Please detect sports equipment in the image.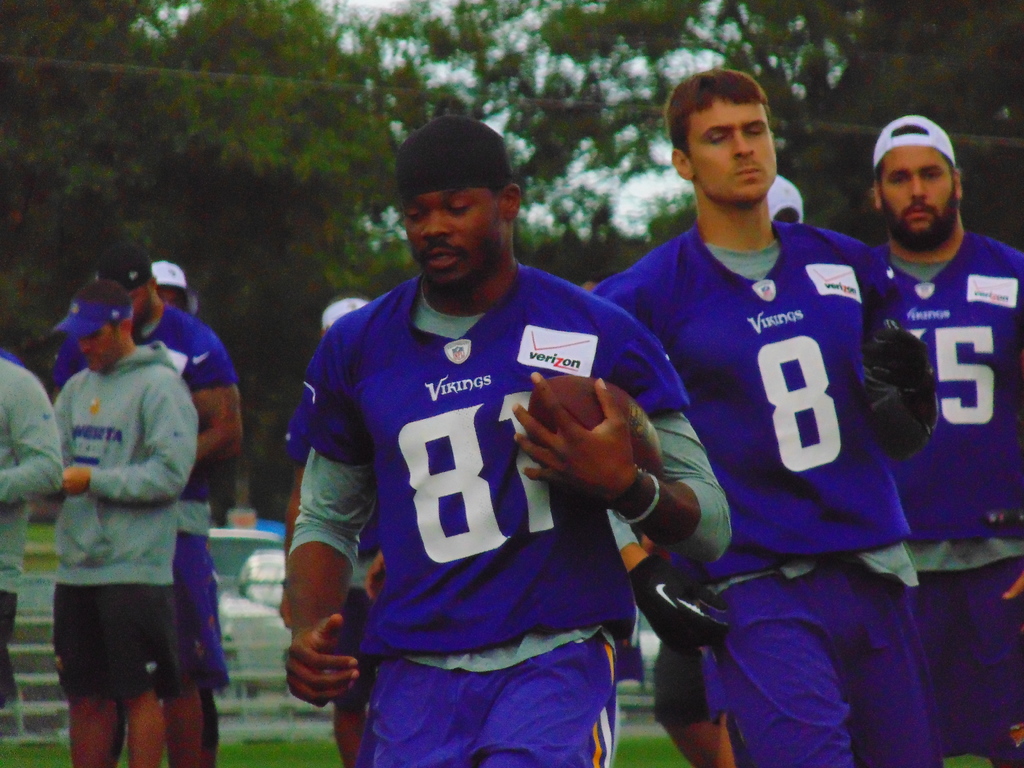
524, 374, 668, 480.
